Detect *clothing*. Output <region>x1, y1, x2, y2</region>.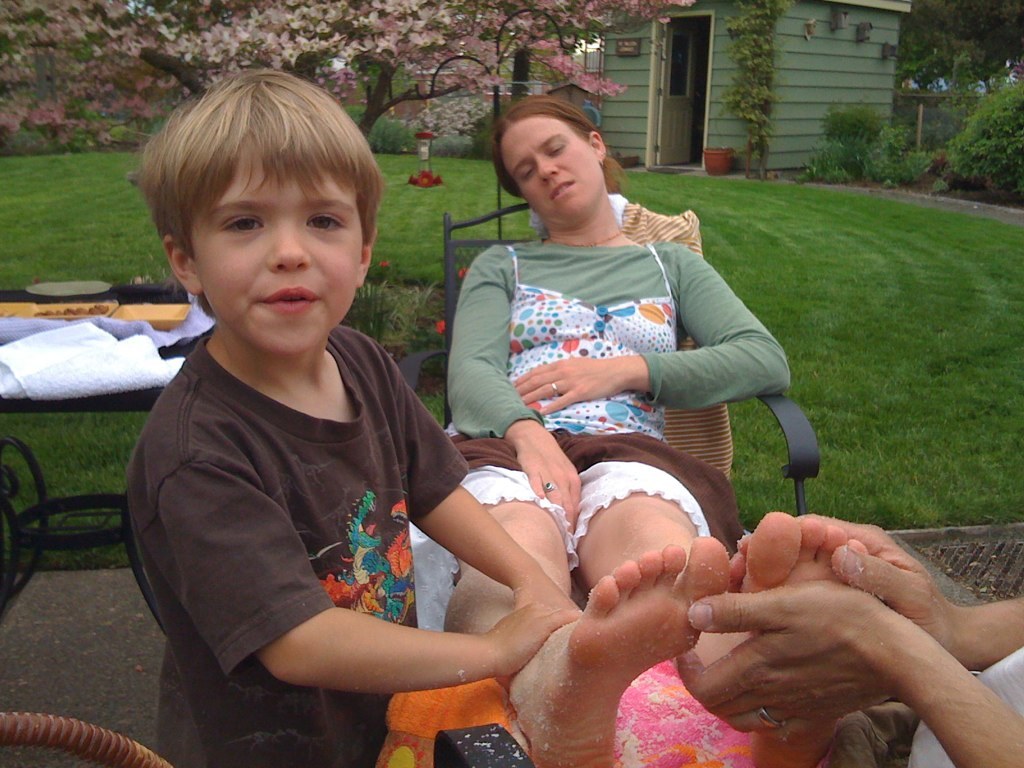
<region>443, 176, 783, 550</region>.
